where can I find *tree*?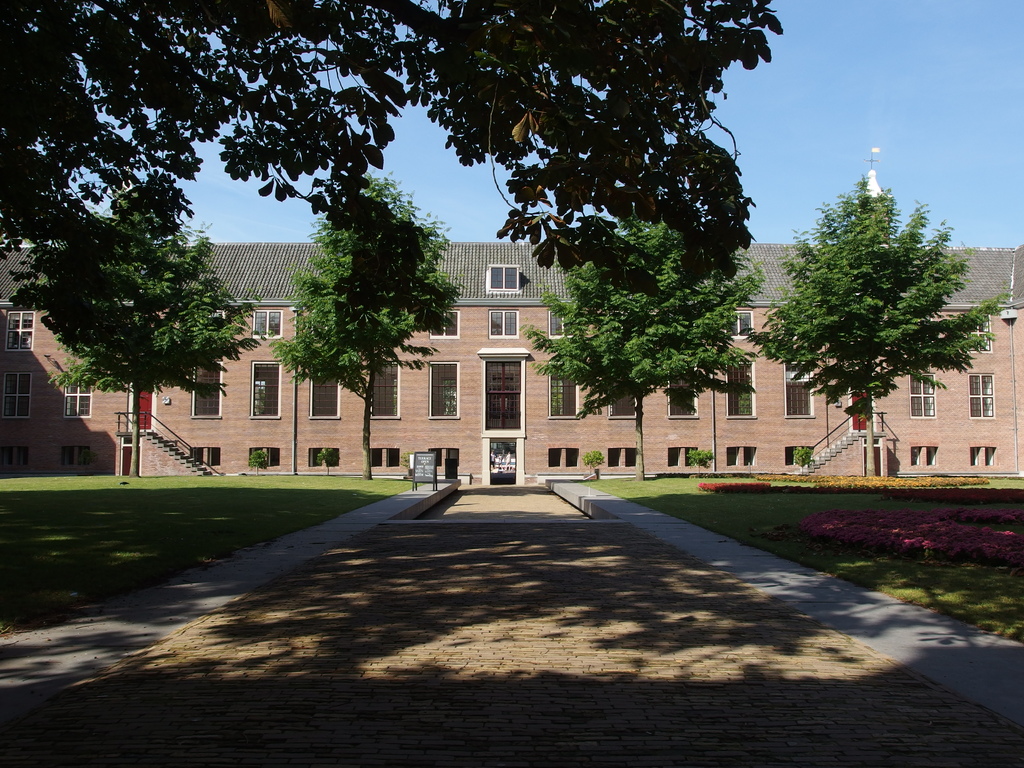
You can find it at bbox(267, 164, 462, 481).
